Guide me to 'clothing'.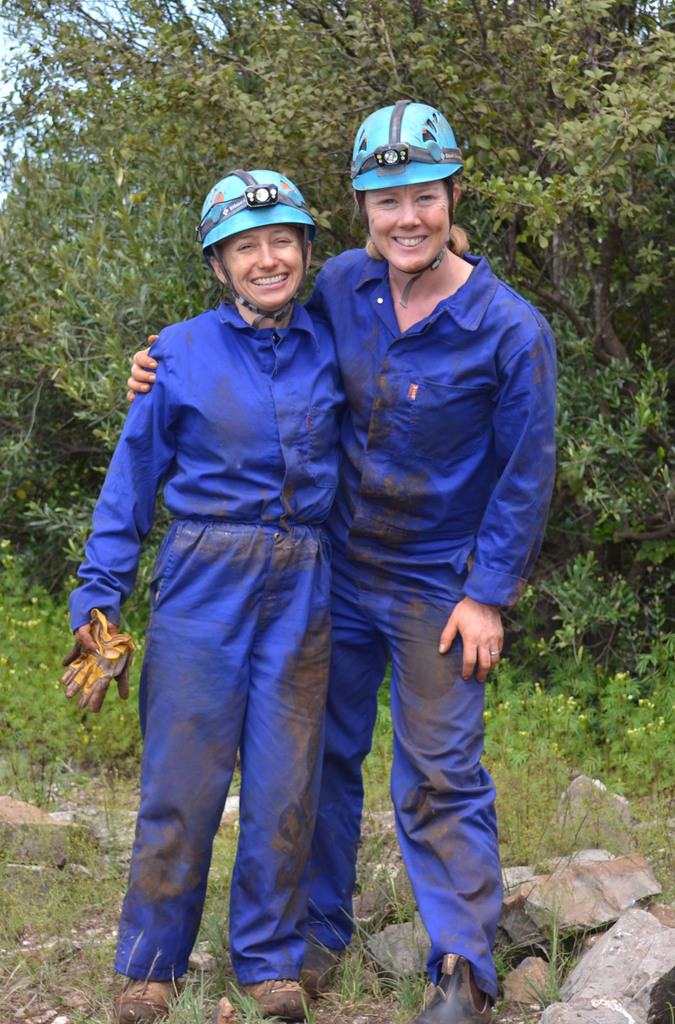
Guidance: {"x1": 266, "y1": 252, "x2": 567, "y2": 974}.
